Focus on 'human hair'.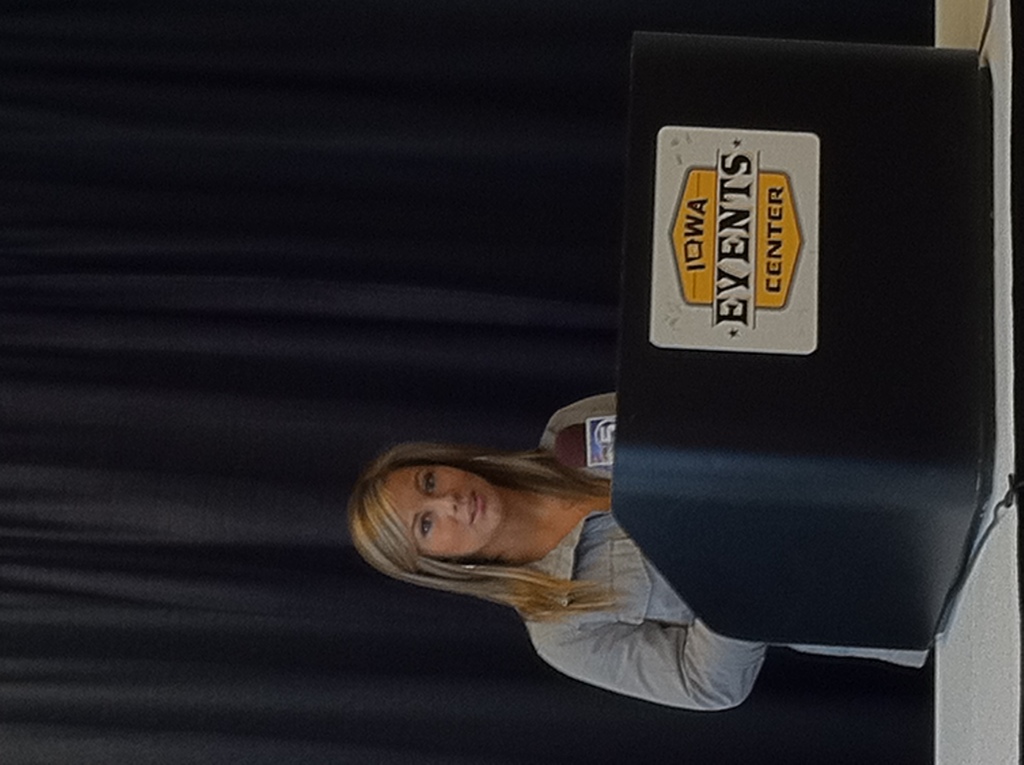
Focused at bbox=(353, 431, 619, 629).
